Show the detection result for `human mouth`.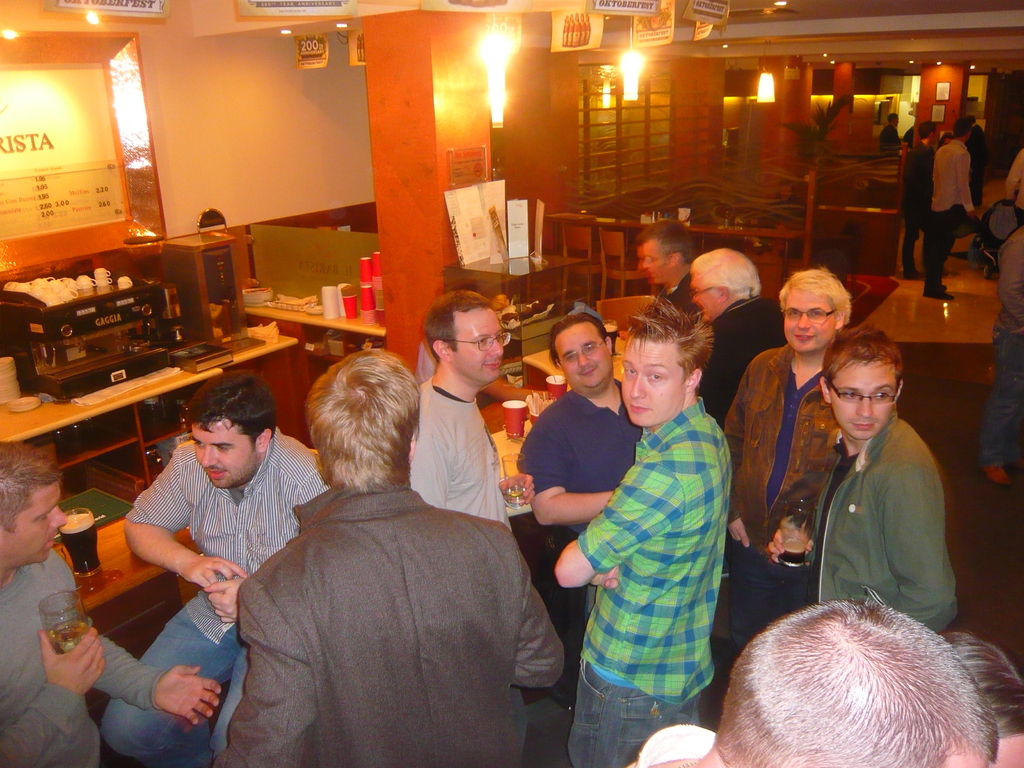
(481, 360, 504, 374).
